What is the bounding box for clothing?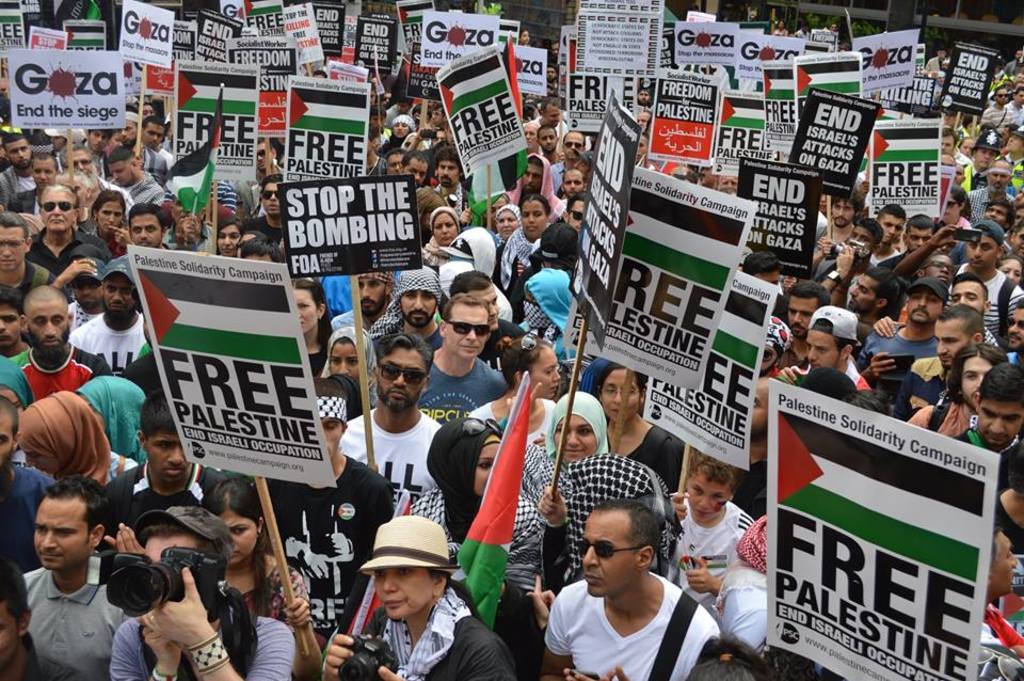
{"x1": 82, "y1": 312, "x2": 156, "y2": 375}.
